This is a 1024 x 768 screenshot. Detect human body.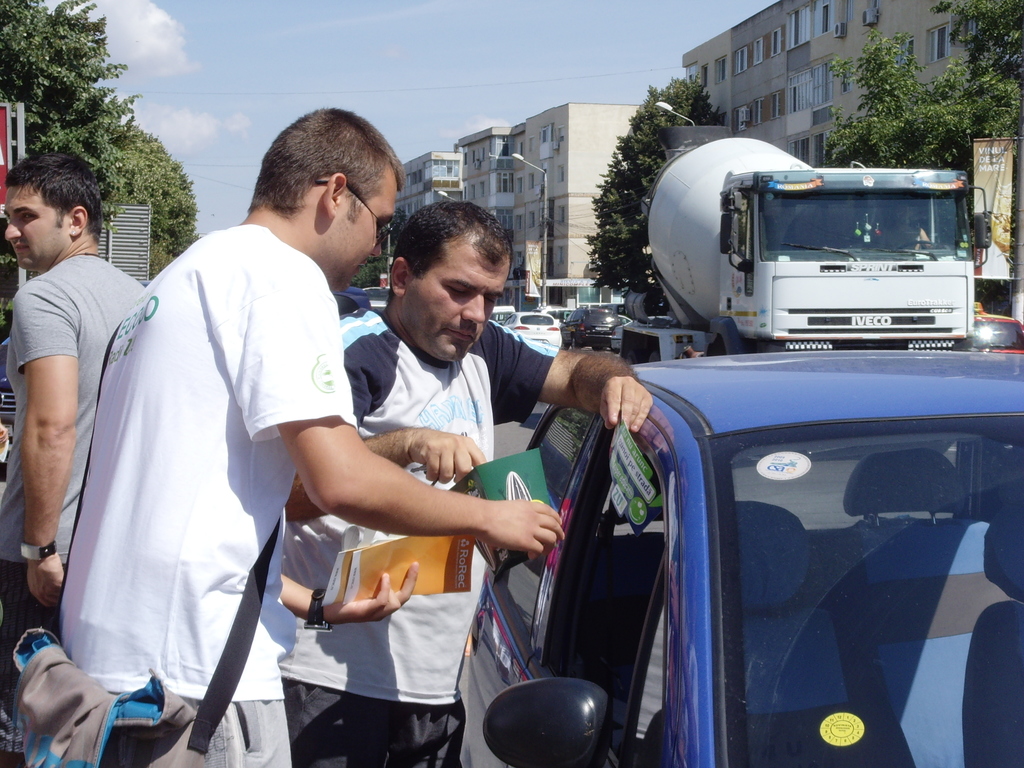
(54, 220, 564, 767).
